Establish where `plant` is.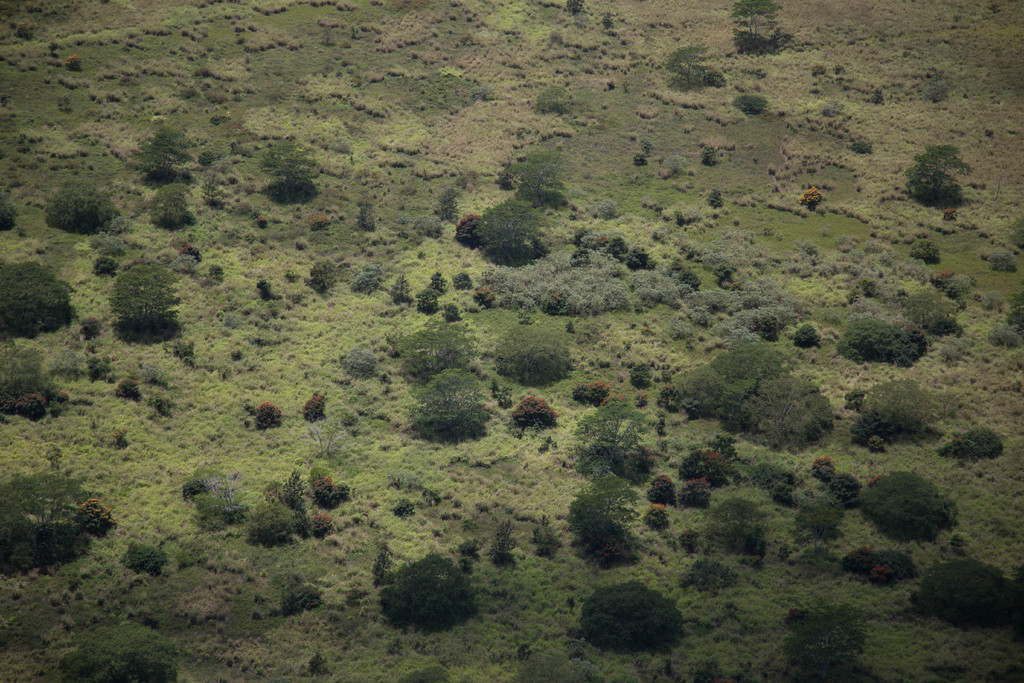
Established at x1=354, y1=194, x2=376, y2=227.
